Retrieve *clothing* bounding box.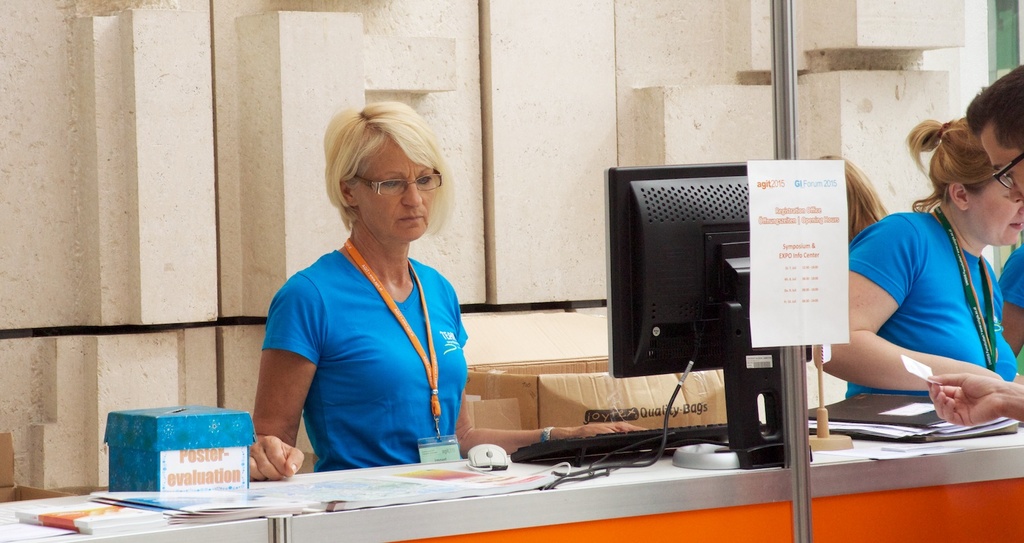
Bounding box: <region>259, 250, 472, 472</region>.
